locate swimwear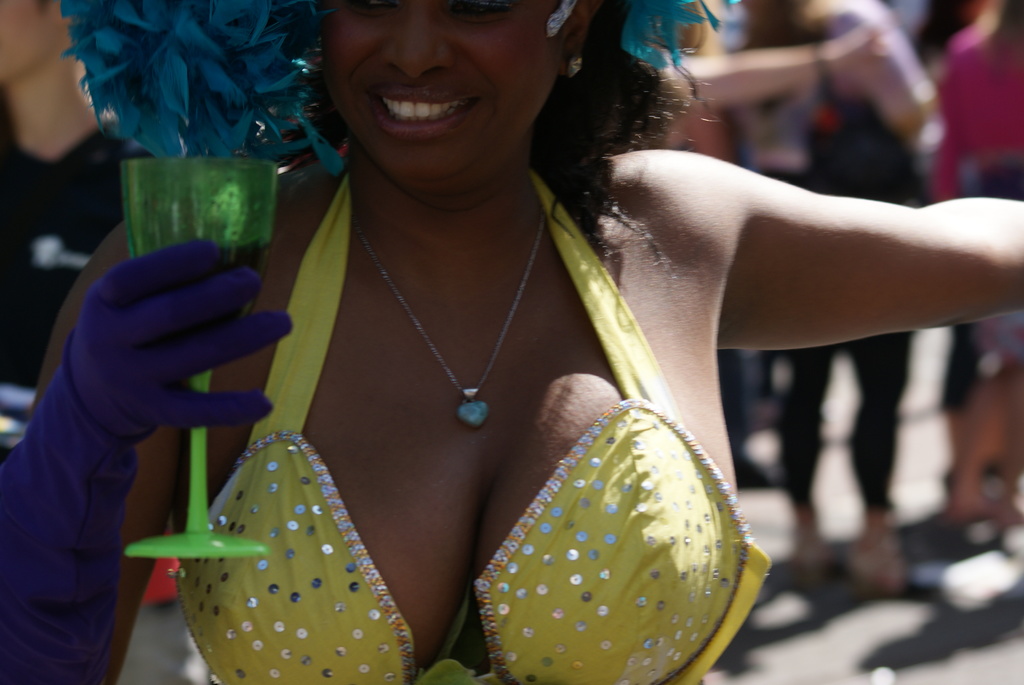
box=[166, 164, 770, 684]
